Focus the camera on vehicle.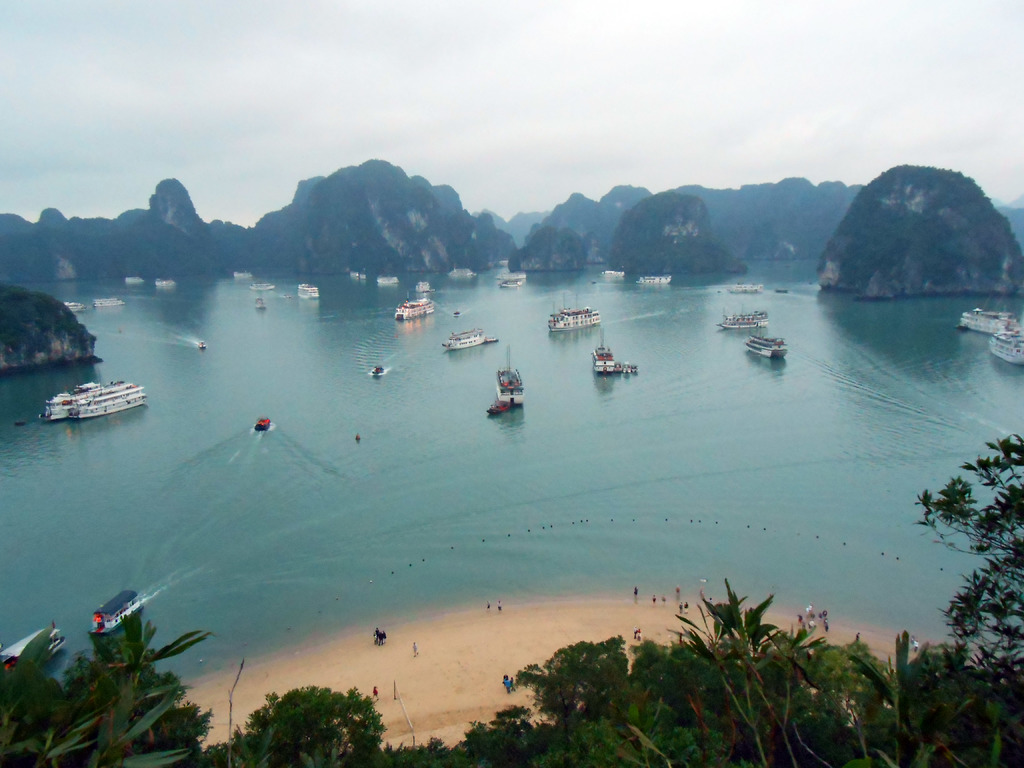
Focus region: x1=90, y1=297, x2=127, y2=309.
